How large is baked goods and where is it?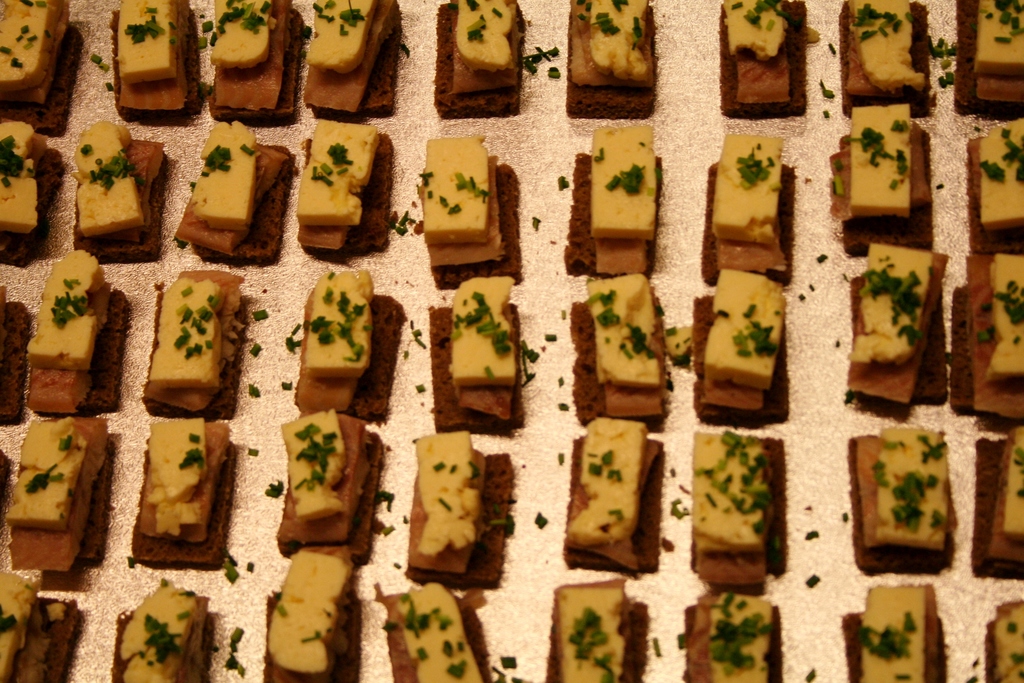
Bounding box: (294, 119, 395, 254).
